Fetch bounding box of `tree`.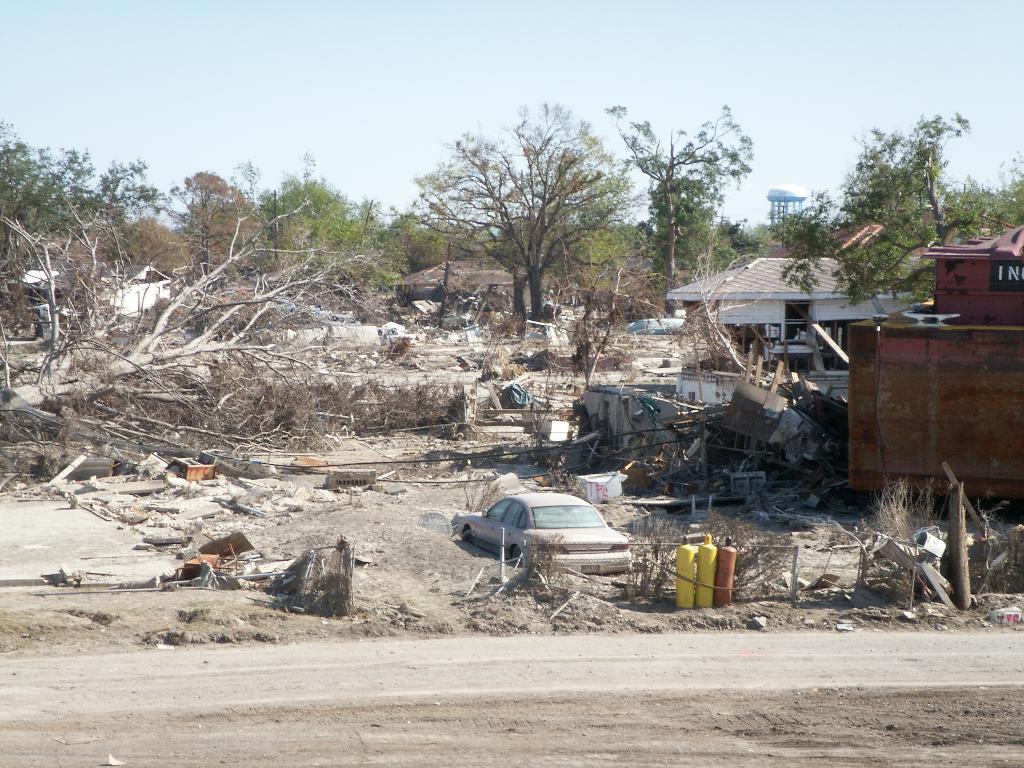
Bbox: [x1=413, y1=113, x2=633, y2=339].
